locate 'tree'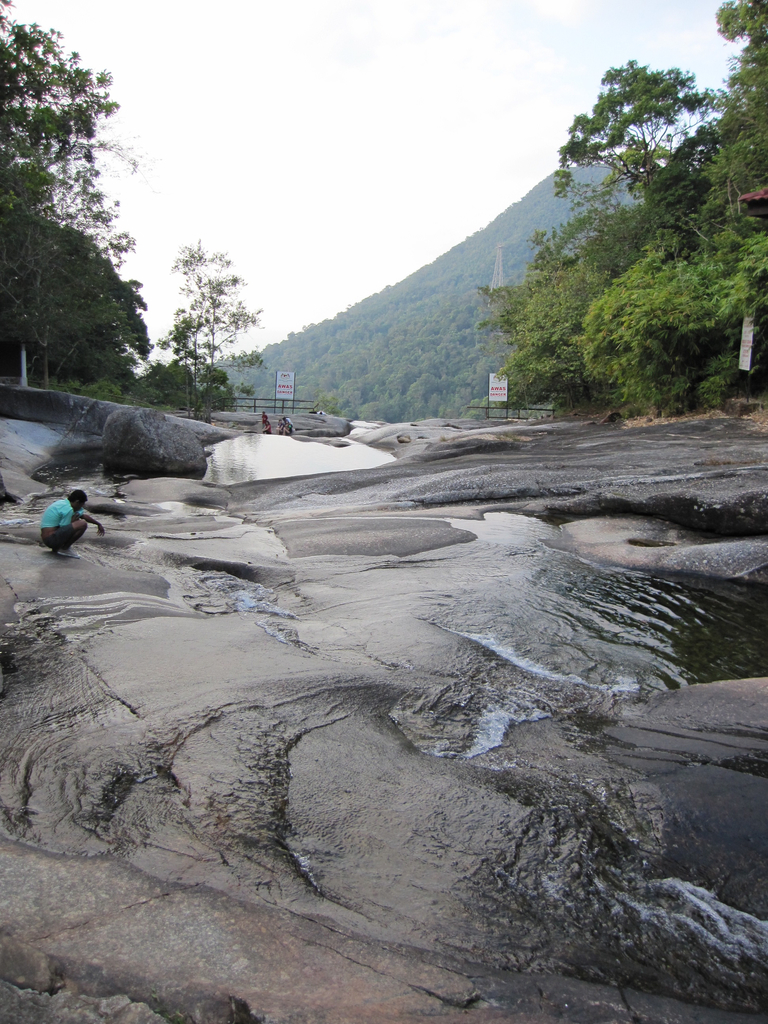
582:257:720:406
